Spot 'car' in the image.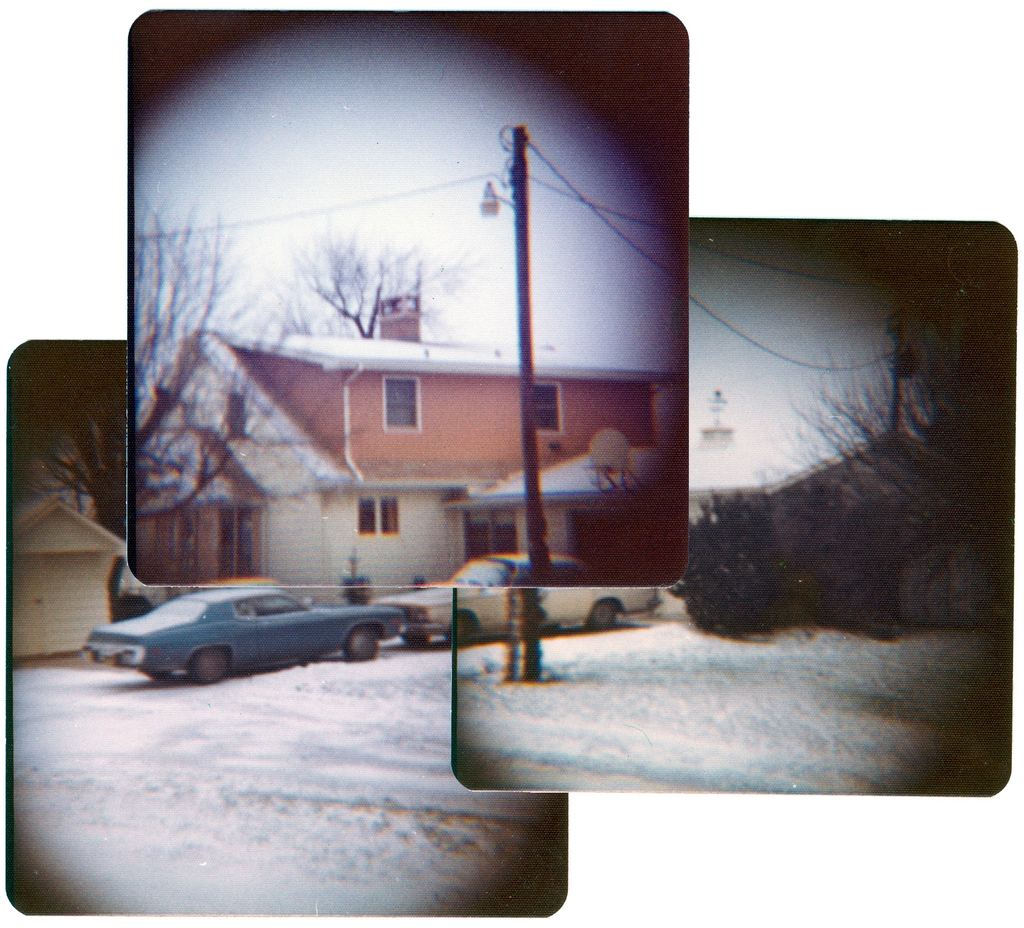
'car' found at select_region(366, 550, 662, 645).
